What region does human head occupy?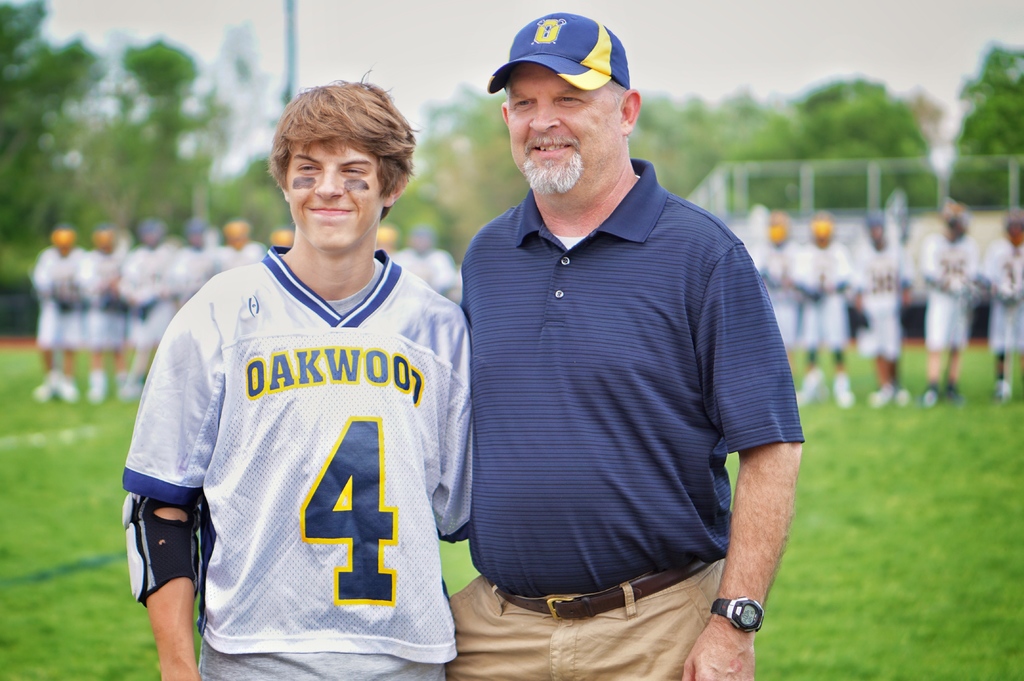
x1=221, y1=222, x2=252, y2=253.
